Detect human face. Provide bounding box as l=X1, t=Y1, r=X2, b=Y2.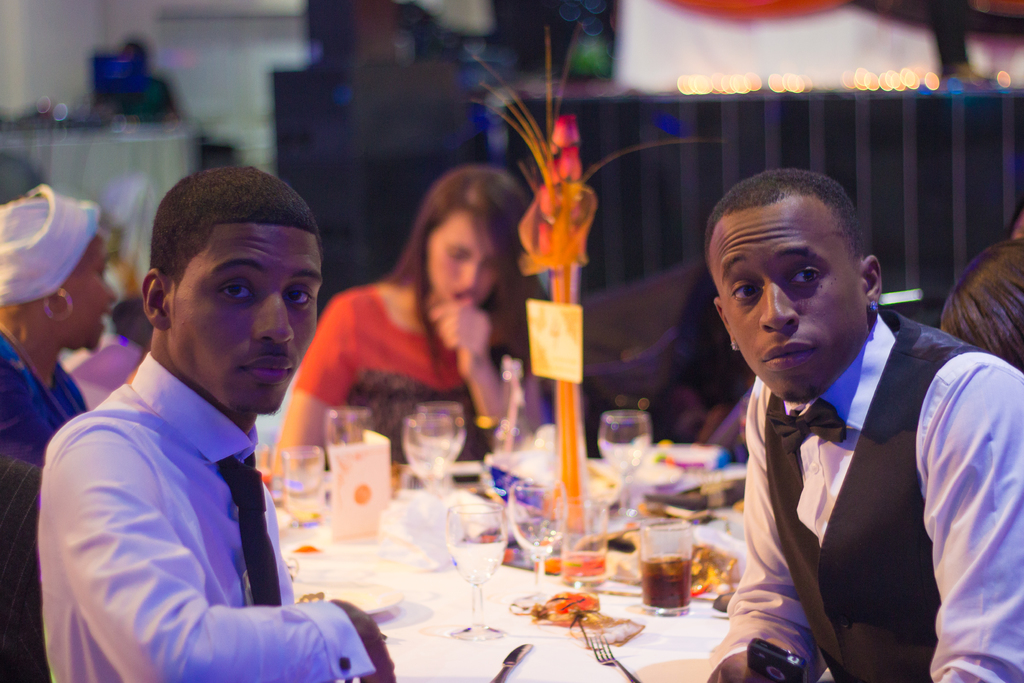
l=426, t=205, r=499, b=304.
